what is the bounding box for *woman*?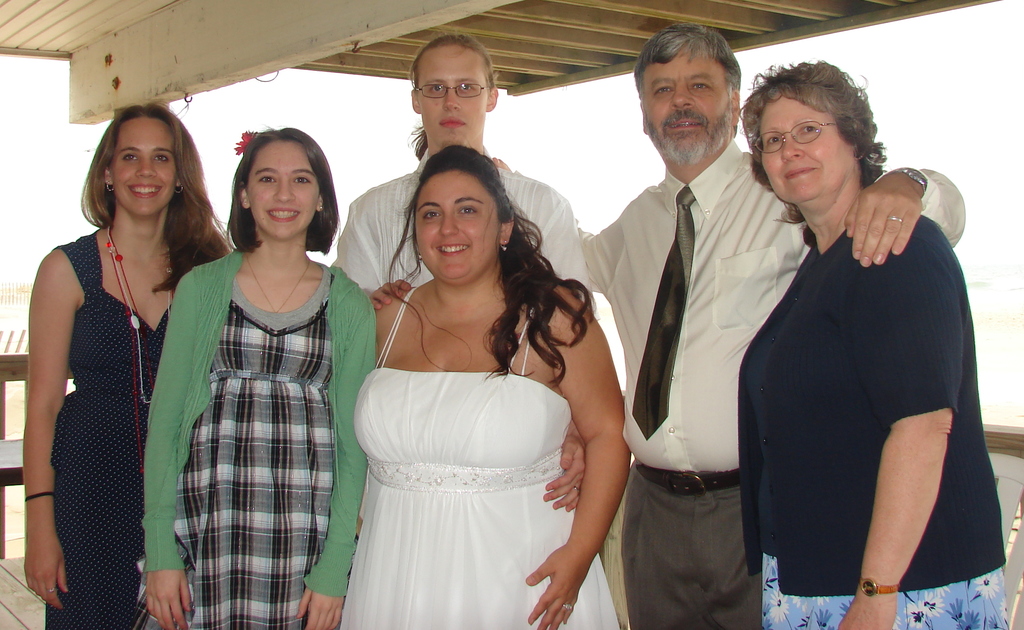
detection(143, 127, 378, 629).
